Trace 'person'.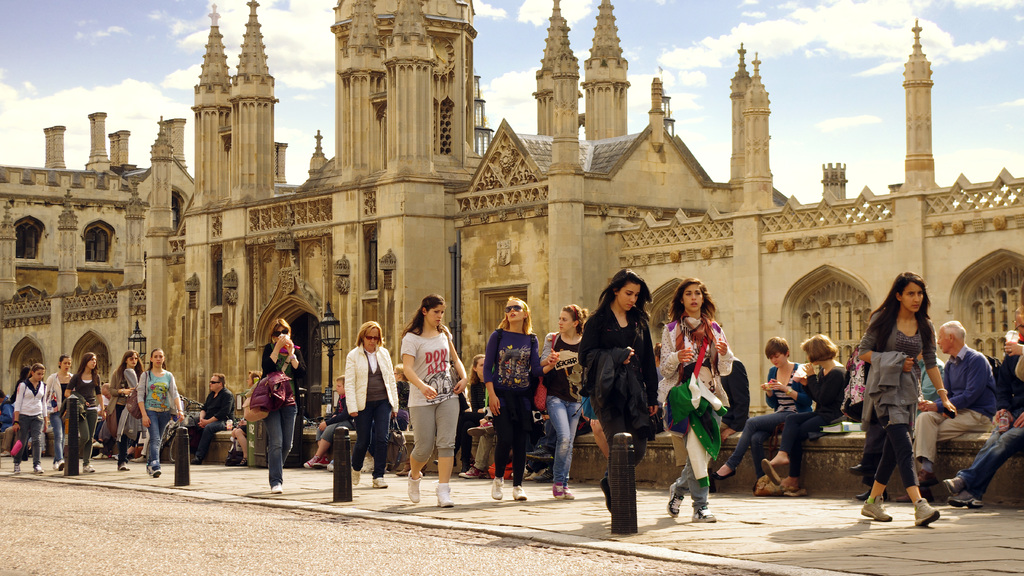
Traced to crop(191, 372, 230, 461).
